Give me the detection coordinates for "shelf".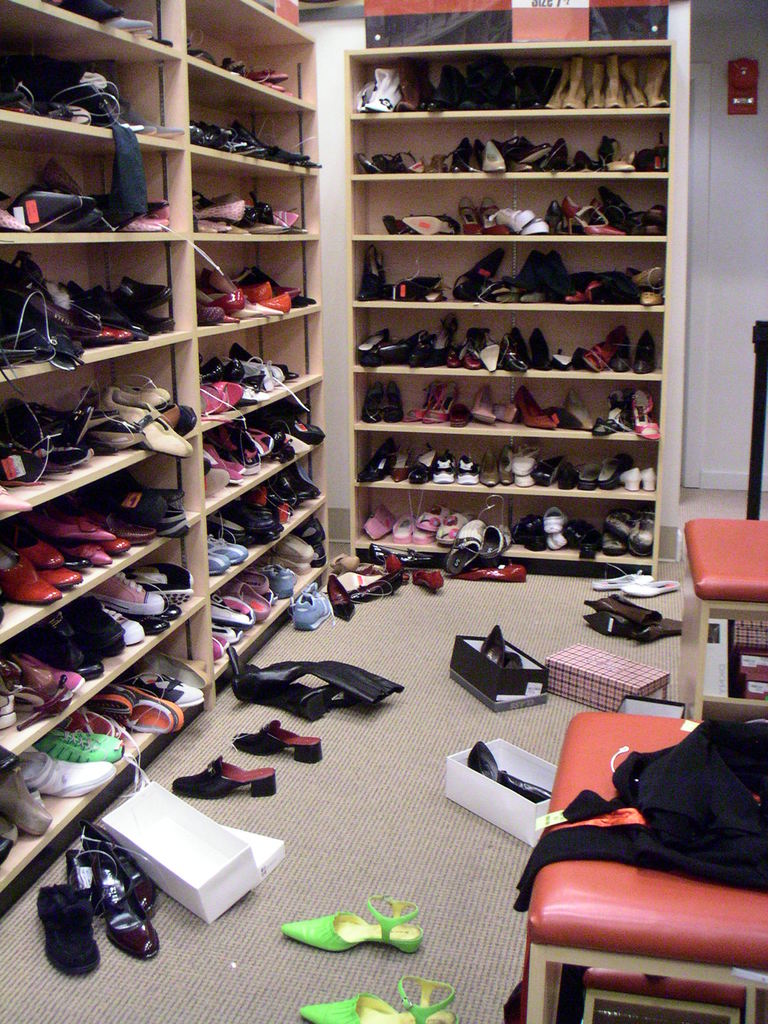
crop(346, 376, 663, 445).
